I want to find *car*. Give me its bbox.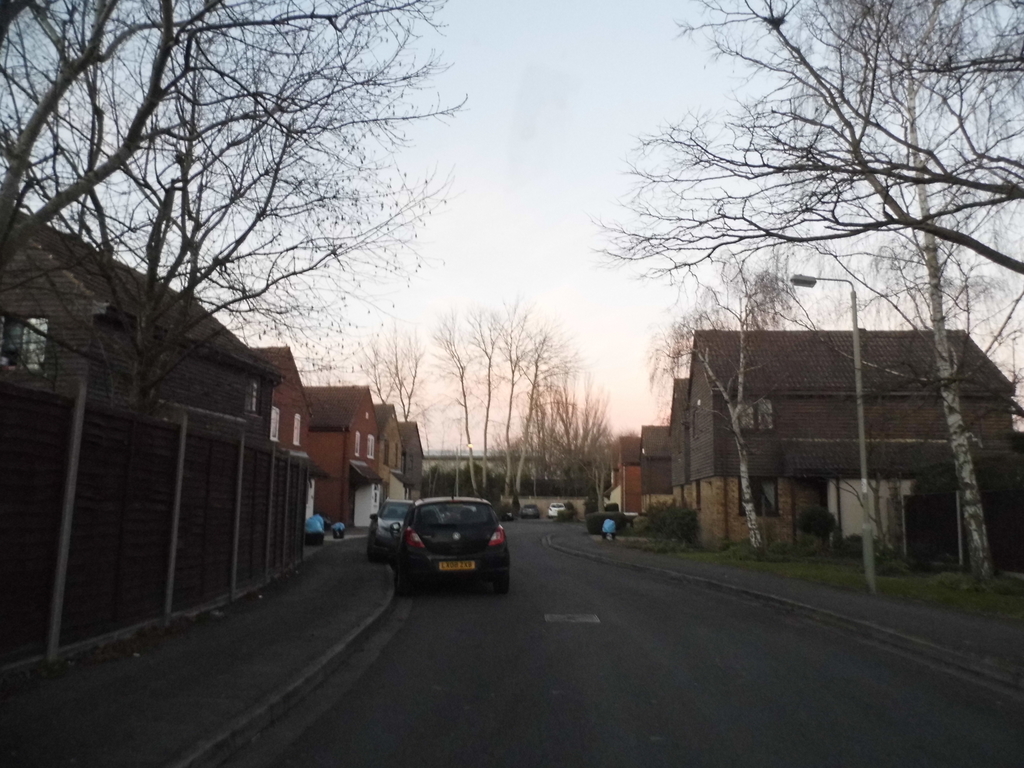
region(515, 503, 535, 515).
